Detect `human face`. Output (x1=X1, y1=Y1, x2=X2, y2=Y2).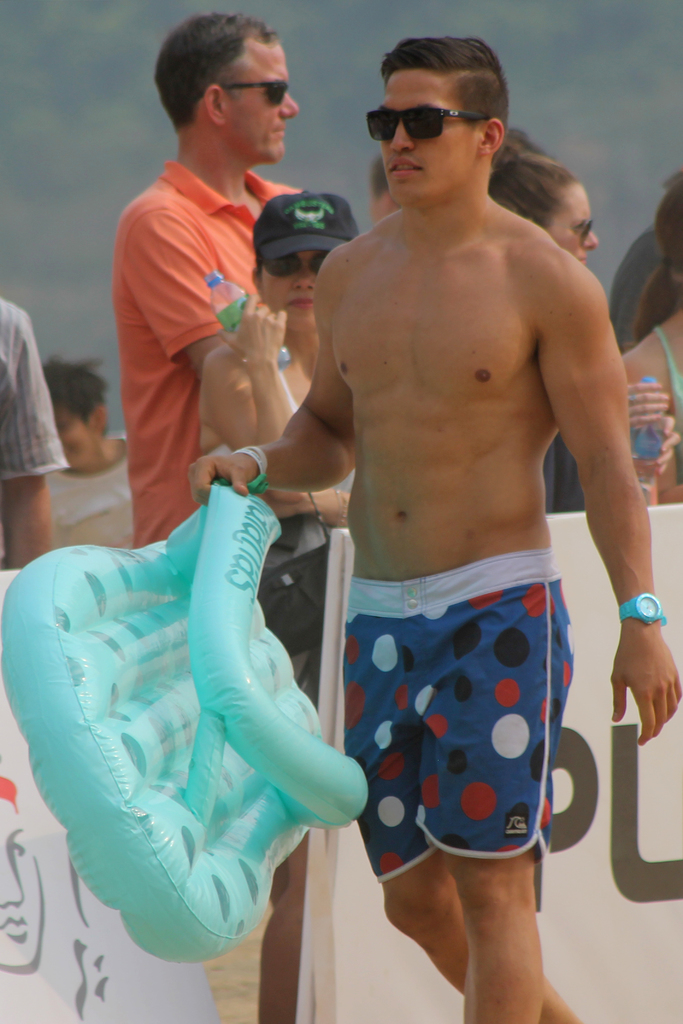
(x1=386, y1=63, x2=473, y2=202).
